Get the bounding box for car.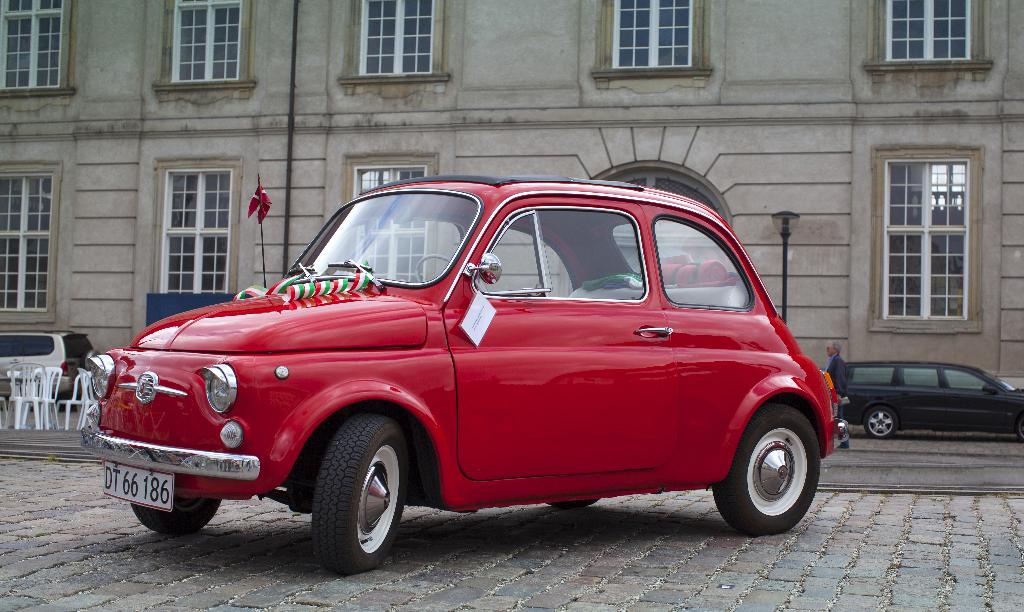
l=0, t=329, r=99, b=404.
